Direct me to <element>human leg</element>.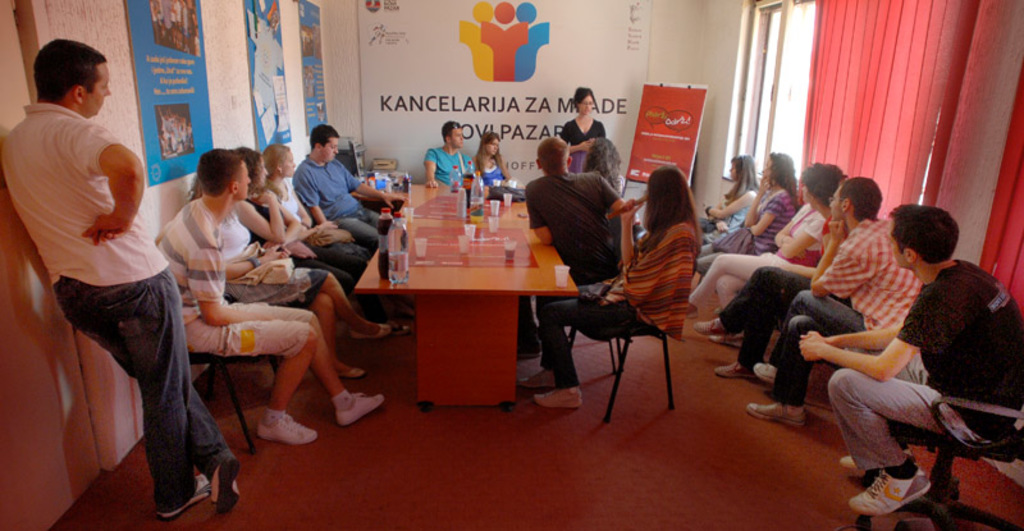
Direction: 686,260,815,325.
